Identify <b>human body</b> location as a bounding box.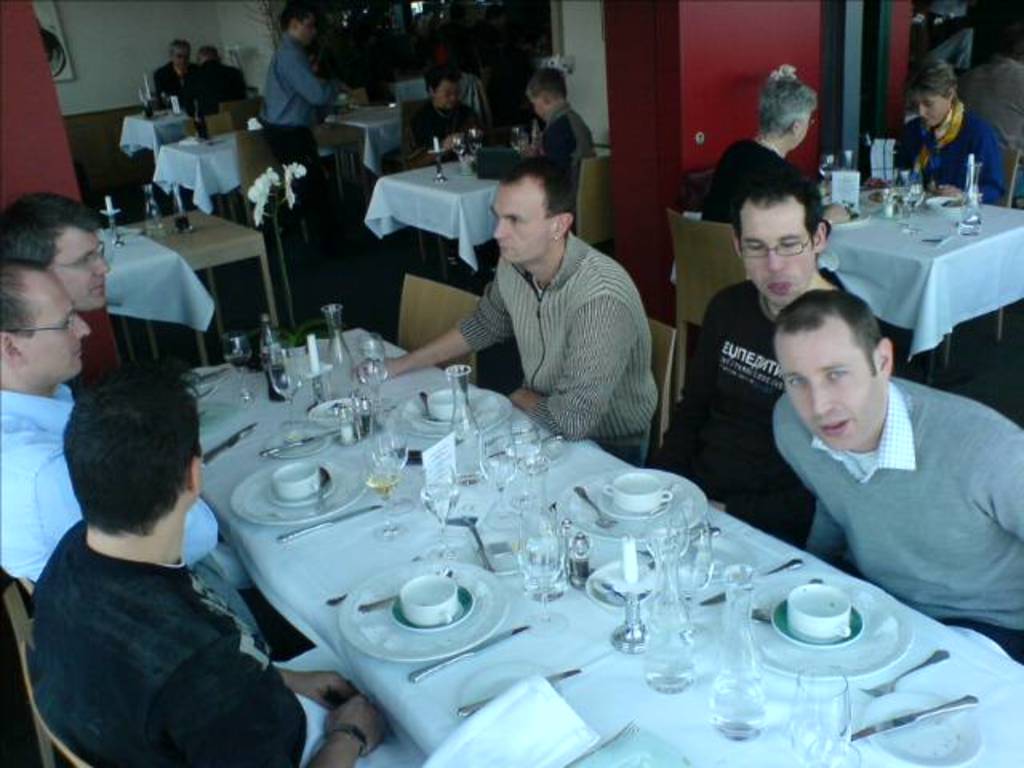
x1=958 y1=53 x2=1022 y2=200.
